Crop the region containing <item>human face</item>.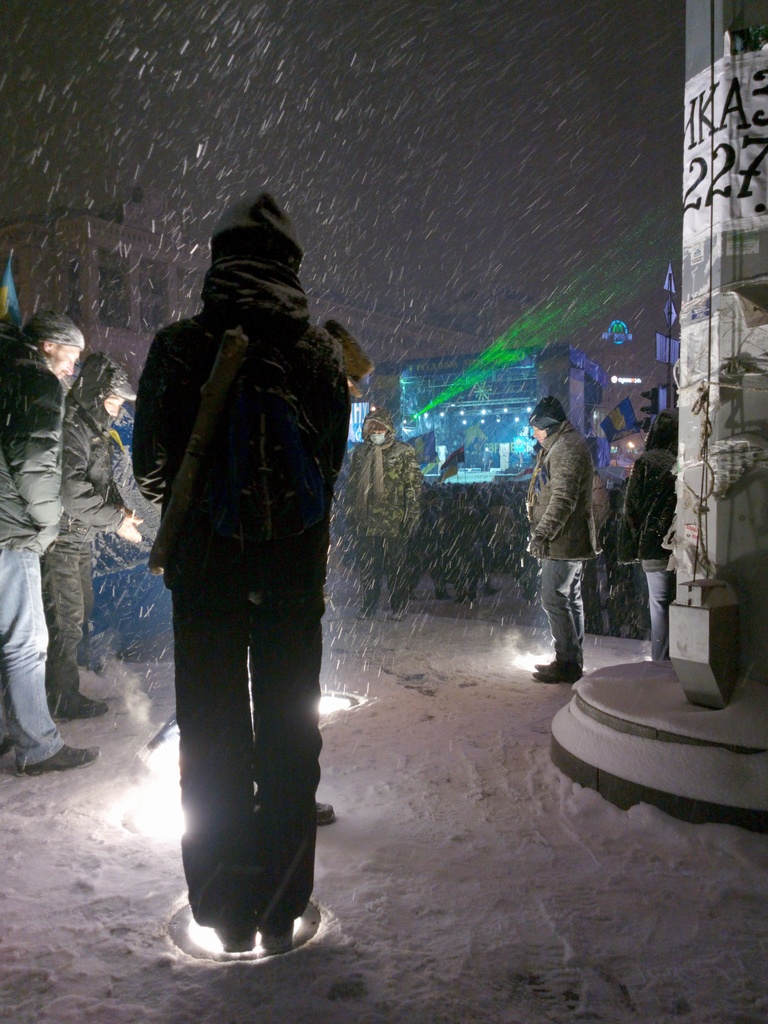
Crop region: detection(53, 346, 77, 384).
